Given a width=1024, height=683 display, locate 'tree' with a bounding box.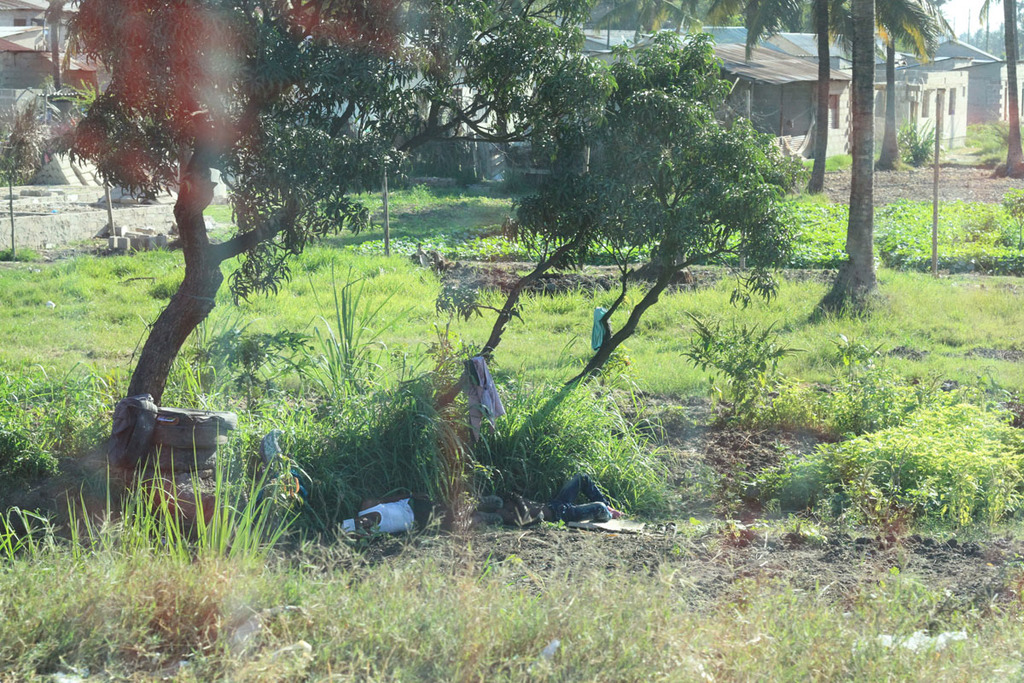
Located: locate(88, 3, 861, 549).
